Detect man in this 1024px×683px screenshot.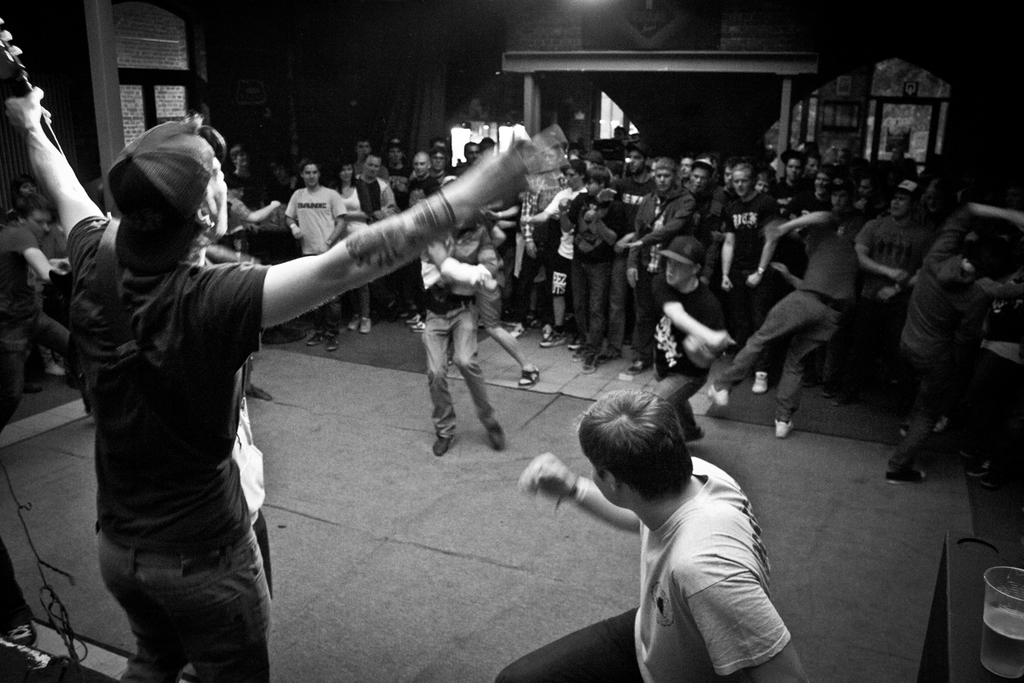
Detection: 858,177,931,388.
